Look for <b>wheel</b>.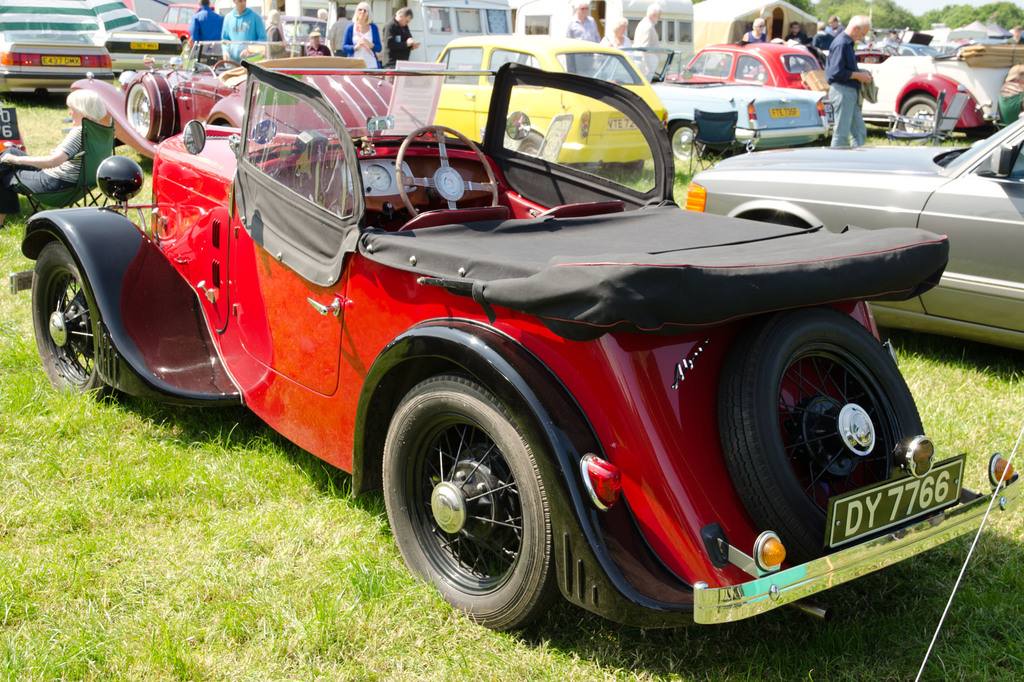
Found: [897, 92, 941, 141].
